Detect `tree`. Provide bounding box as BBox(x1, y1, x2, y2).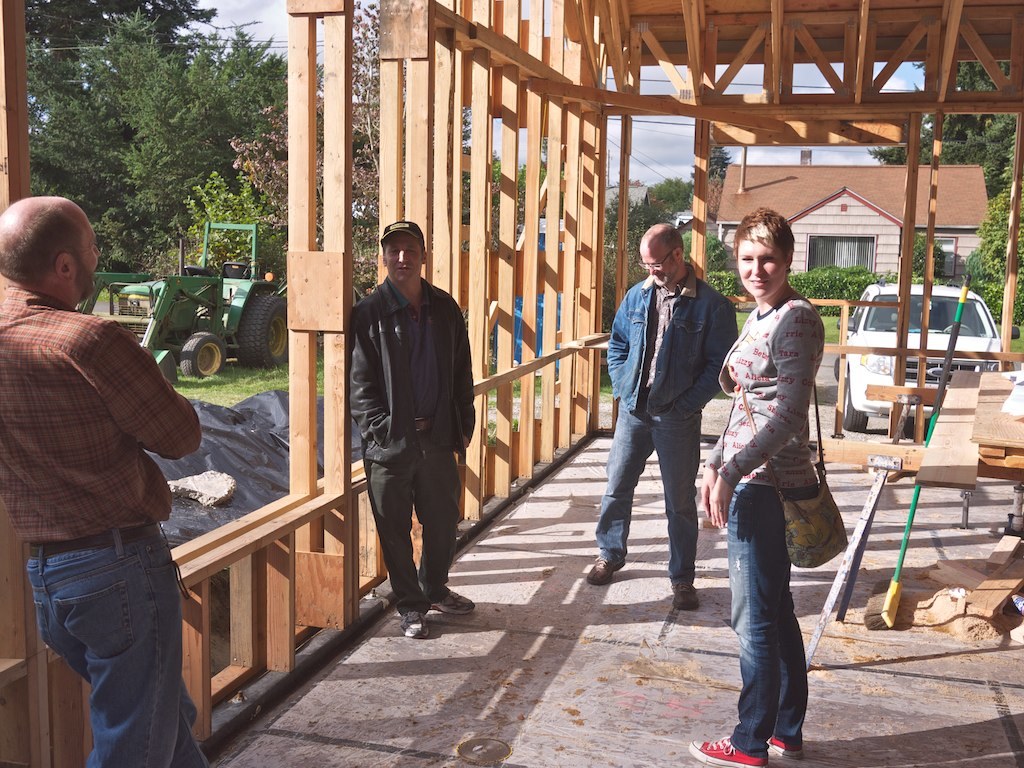
BBox(18, 0, 205, 218).
